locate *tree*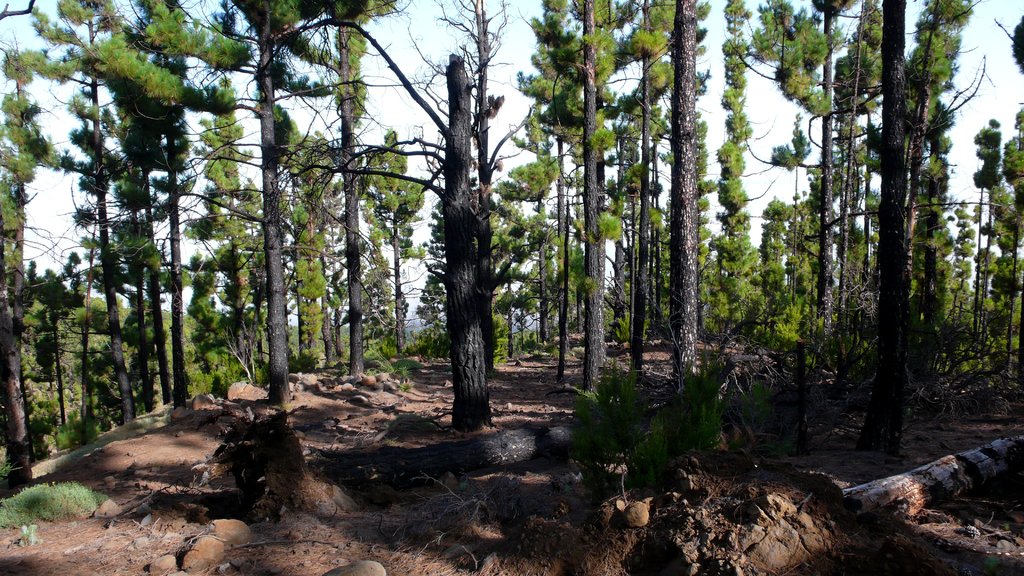
(519, 0, 663, 367)
